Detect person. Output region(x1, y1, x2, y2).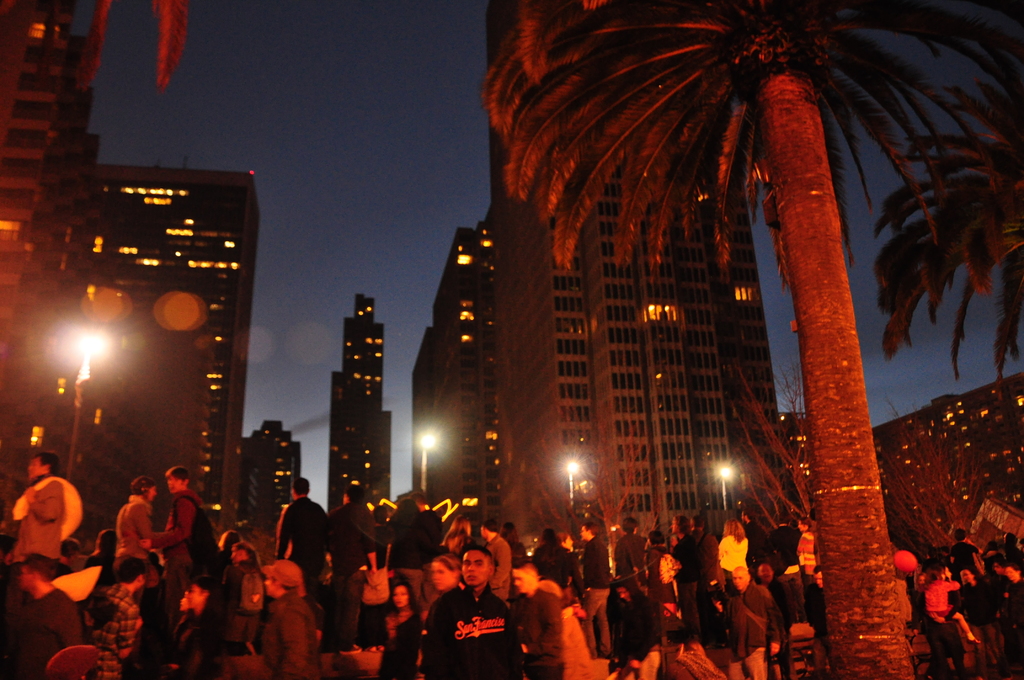
region(719, 567, 779, 679).
